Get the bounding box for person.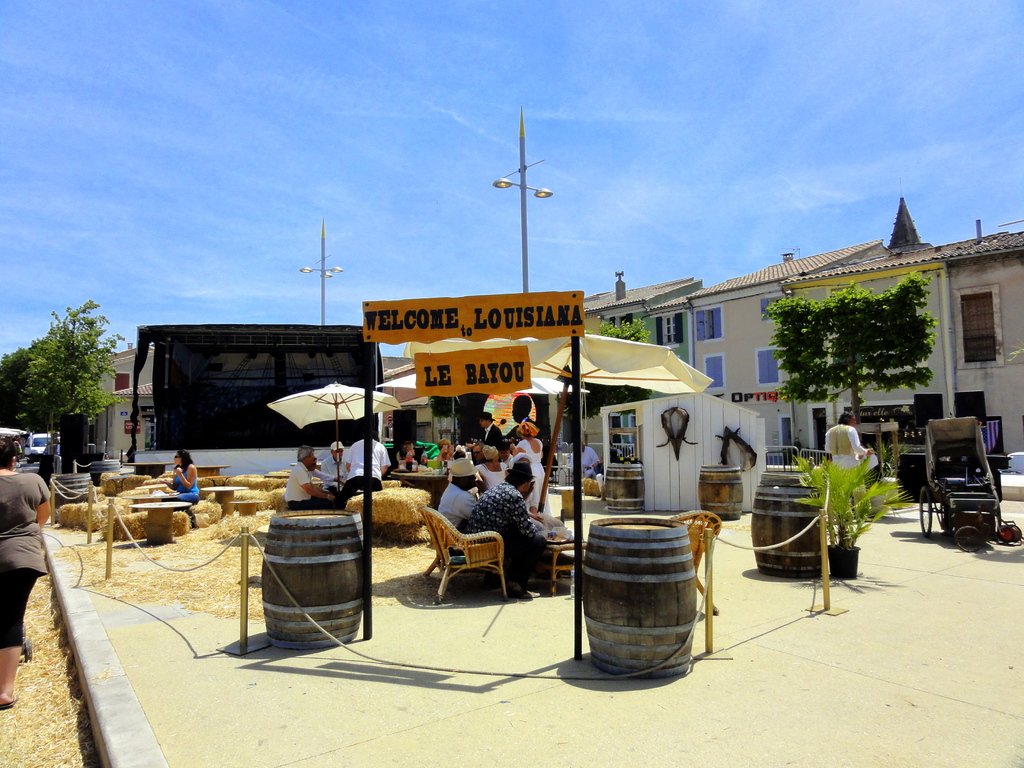
x1=476, y1=440, x2=491, y2=464.
